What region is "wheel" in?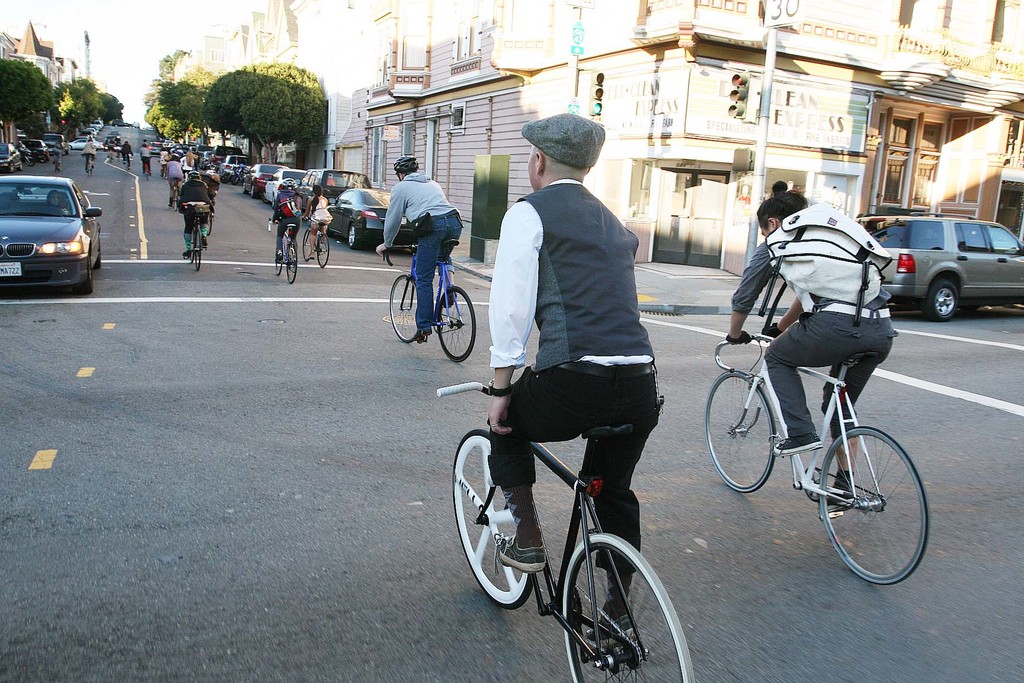
box(17, 161, 24, 170).
